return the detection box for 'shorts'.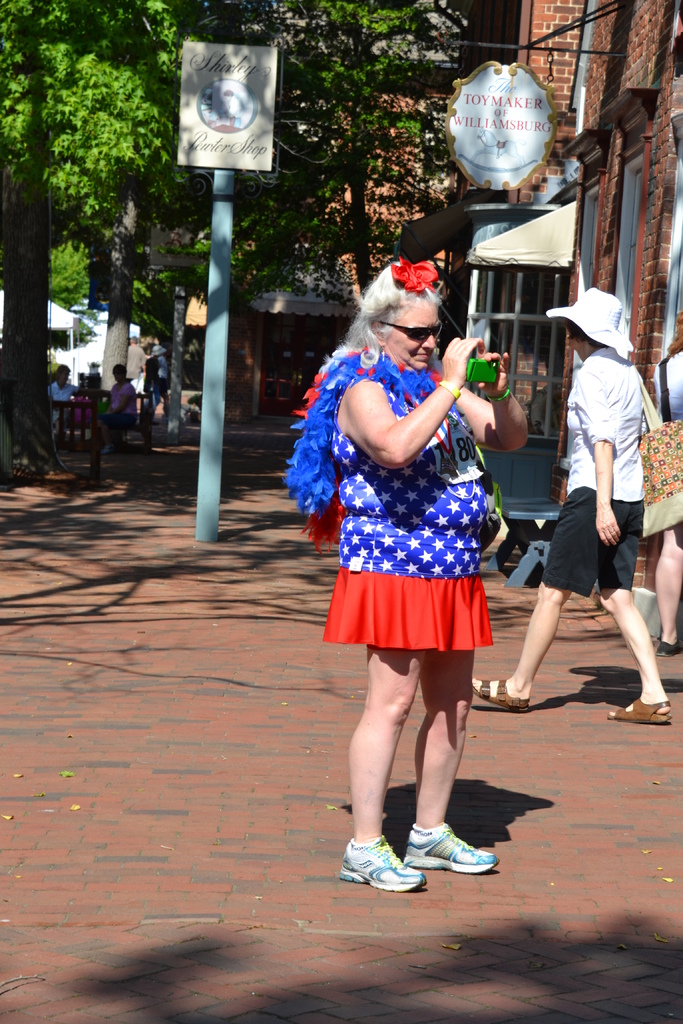
[308,557,508,652].
